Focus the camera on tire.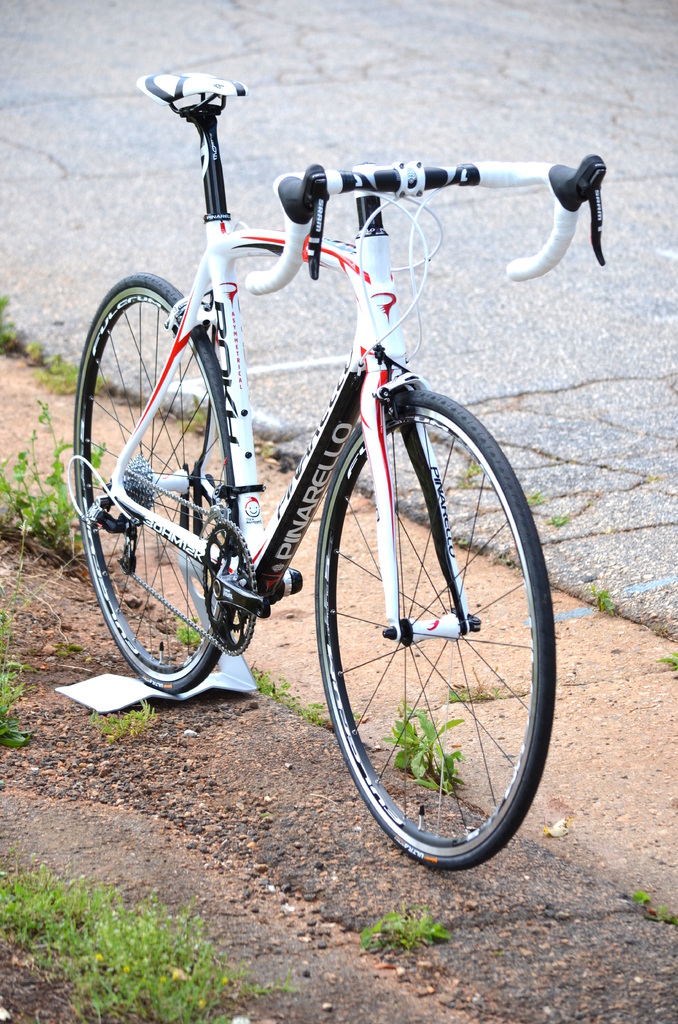
Focus region: bbox(73, 273, 232, 695).
